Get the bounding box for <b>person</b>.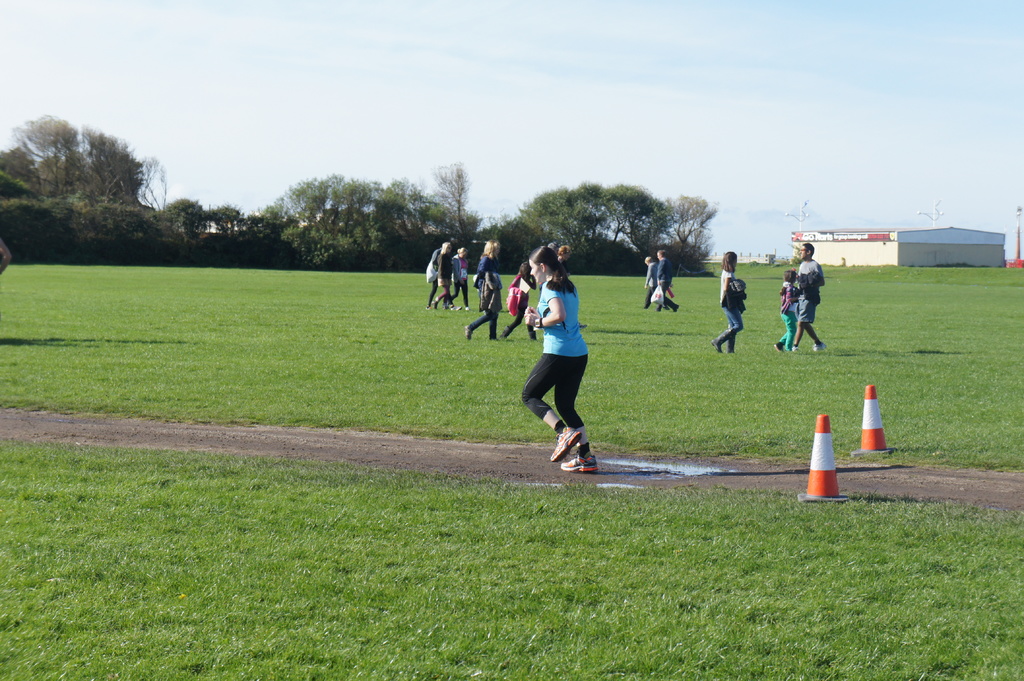
BBox(425, 239, 455, 313).
